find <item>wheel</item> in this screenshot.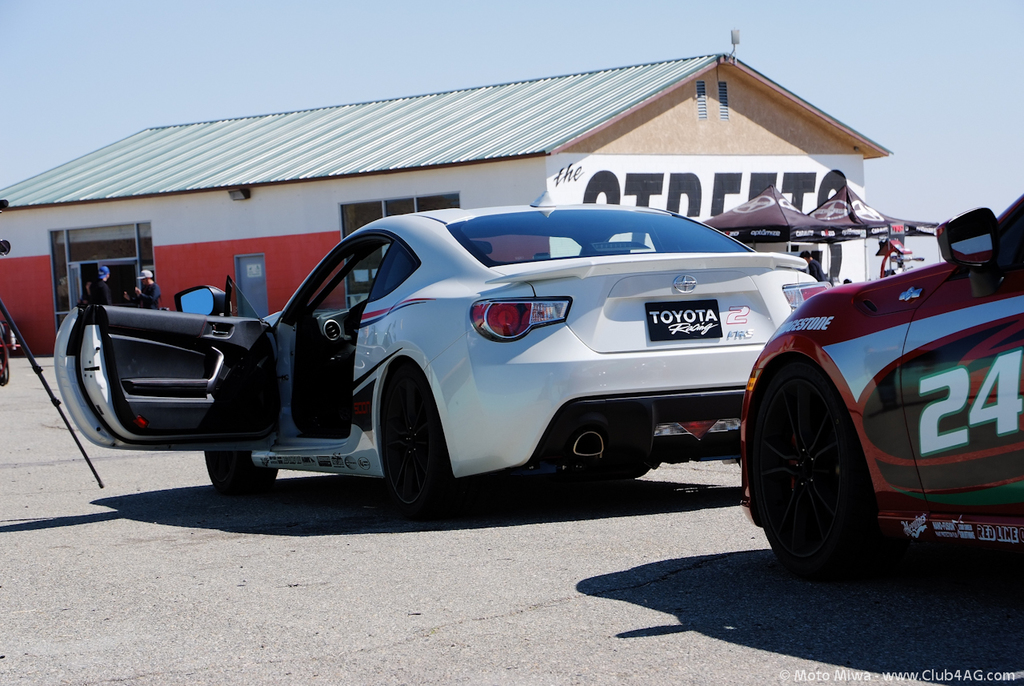
The bounding box for <item>wheel</item> is pyautogui.locateOnScreen(201, 443, 284, 509).
